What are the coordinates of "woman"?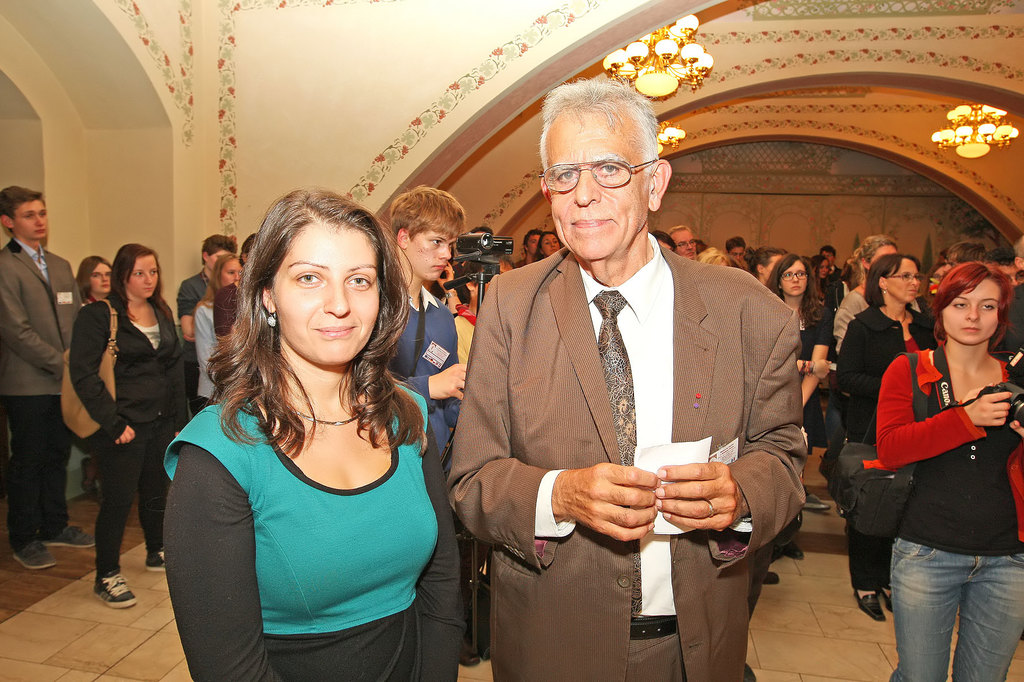
[193, 256, 244, 415].
